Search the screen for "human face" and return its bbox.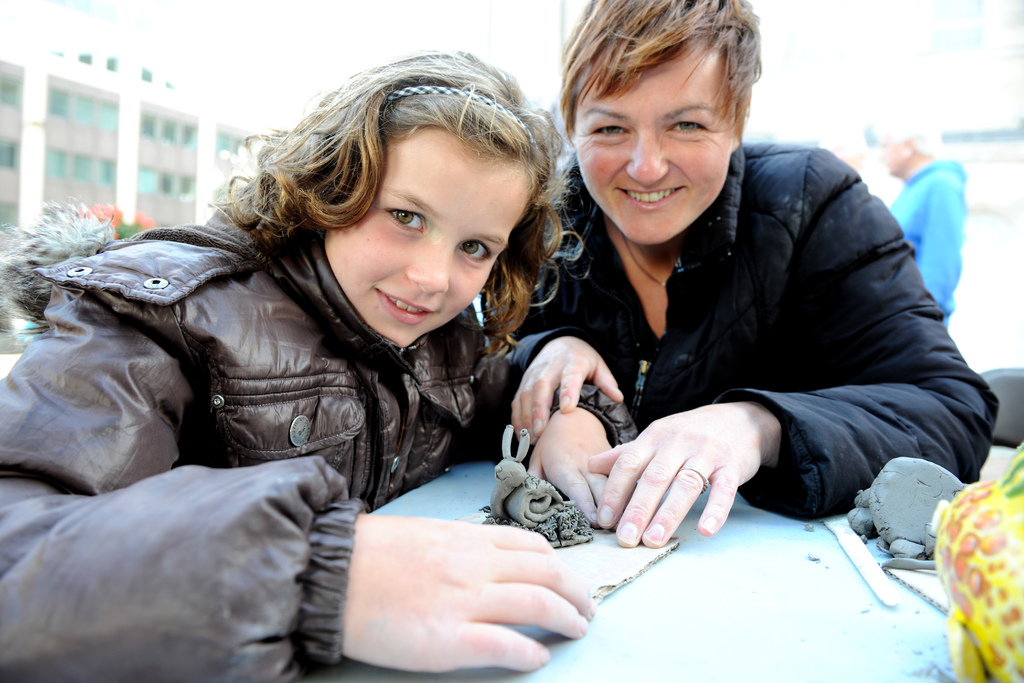
Found: {"left": 569, "top": 35, "right": 734, "bottom": 245}.
